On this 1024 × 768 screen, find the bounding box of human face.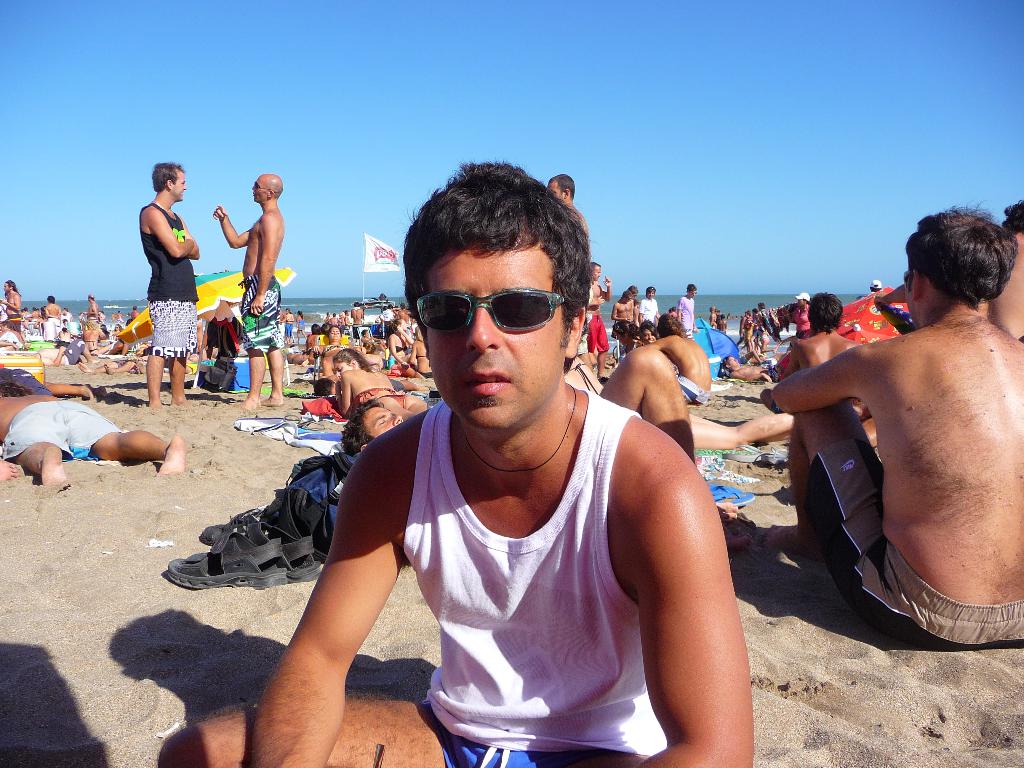
Bounding box: l=248, t=177, r=266, b=203.
